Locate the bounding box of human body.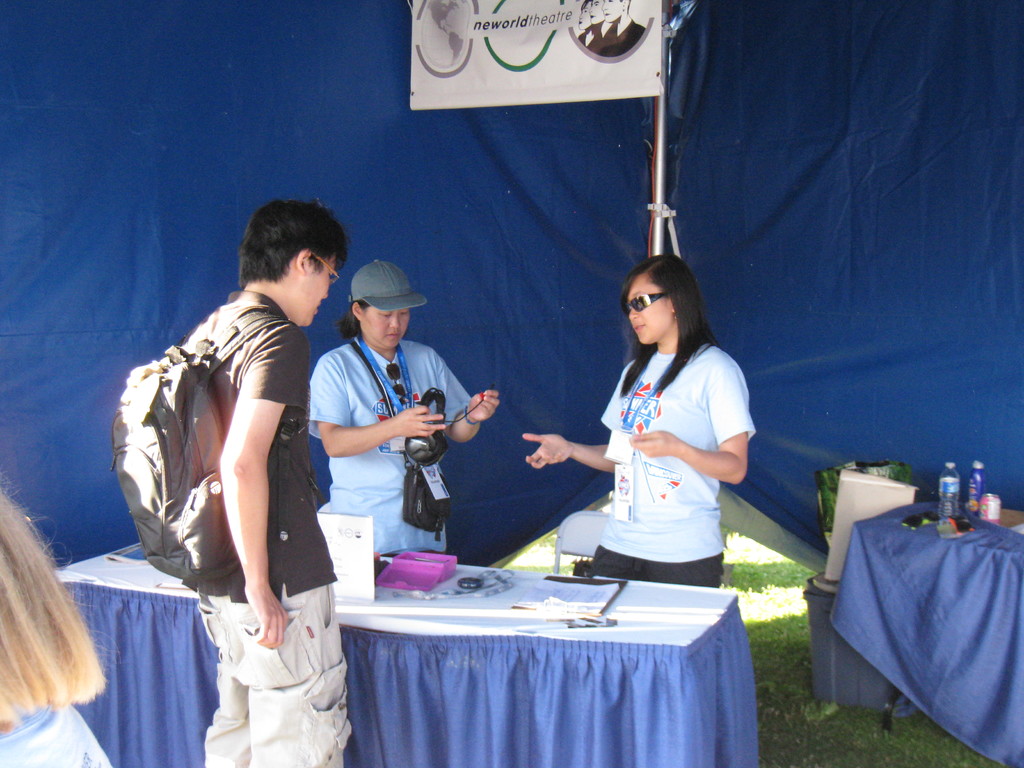
Bounding box: [x1=547, y1=238, x2=749, y2=639].
